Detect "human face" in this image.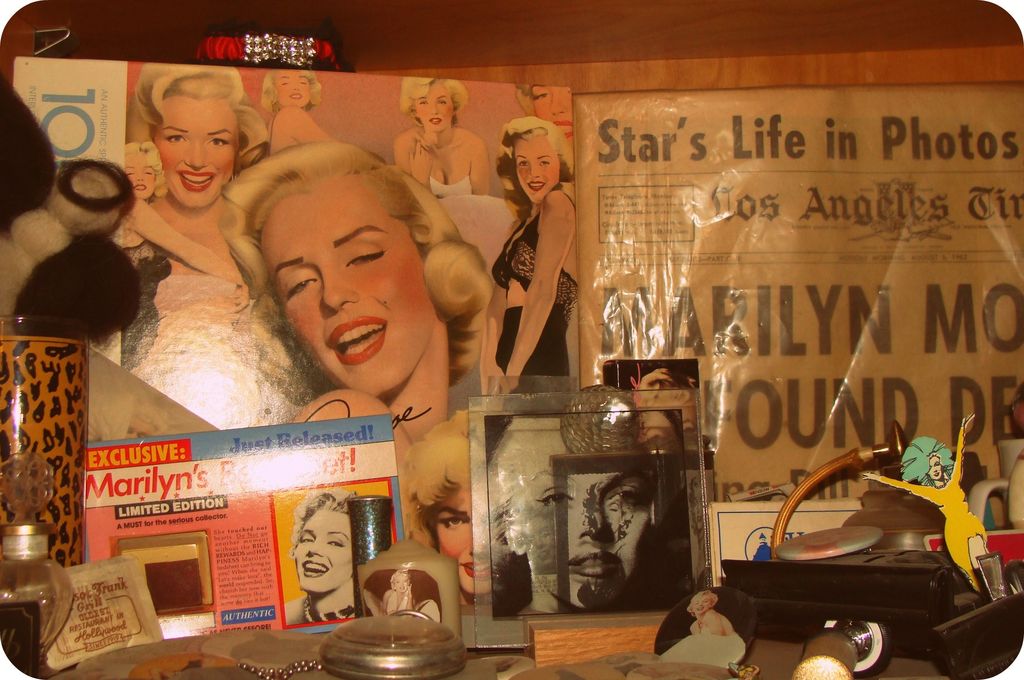
Detection: <region>278, 72, 306, 109</region>.
